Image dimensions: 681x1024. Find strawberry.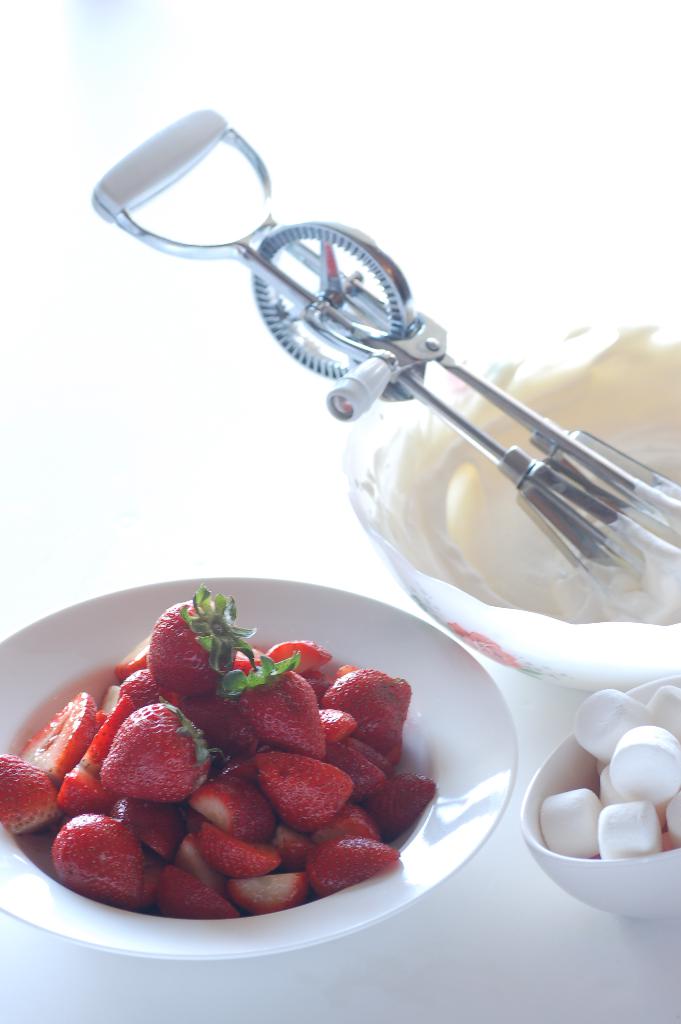
157, 862, 230, 916.
